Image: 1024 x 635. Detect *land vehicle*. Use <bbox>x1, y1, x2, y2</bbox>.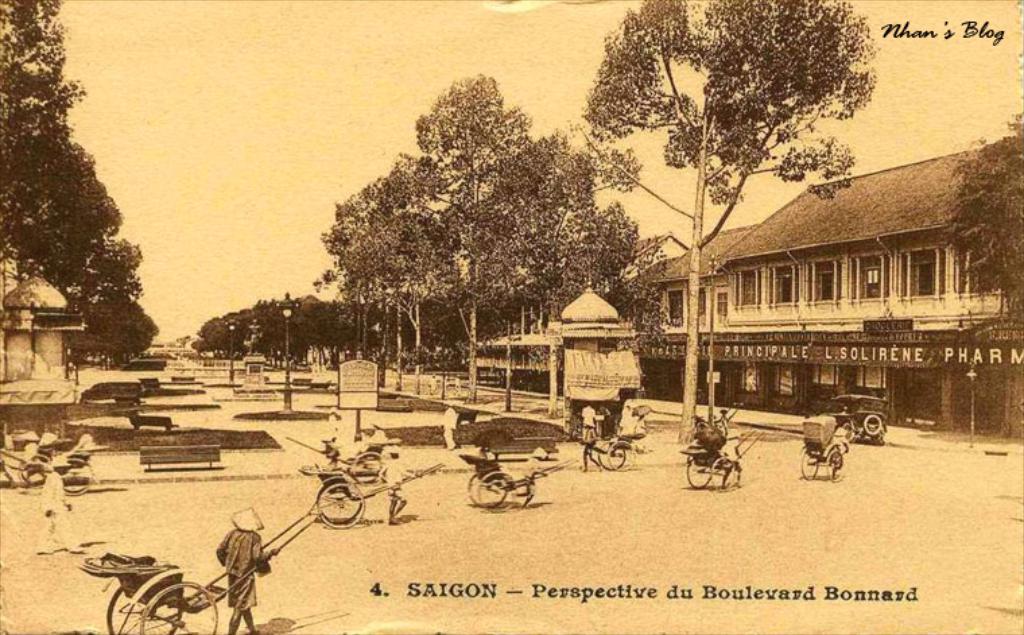
<bbox>831, 399, 885, 441</bbox>.
